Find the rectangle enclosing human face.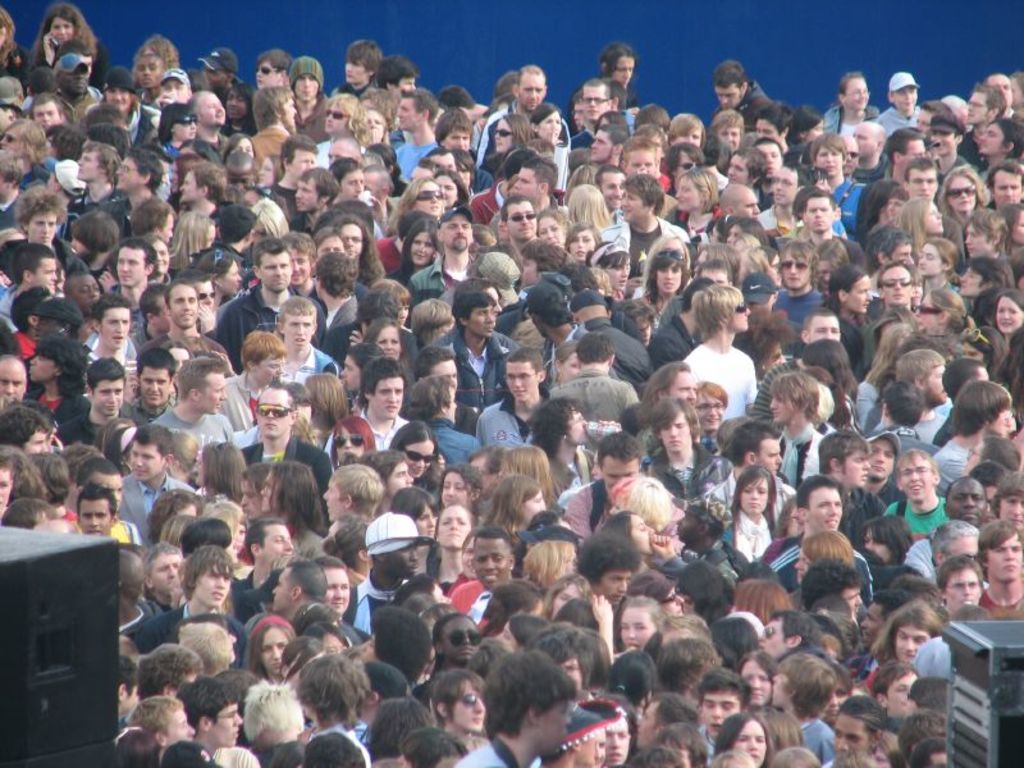
l=255, t=396, r=288, b=436.
